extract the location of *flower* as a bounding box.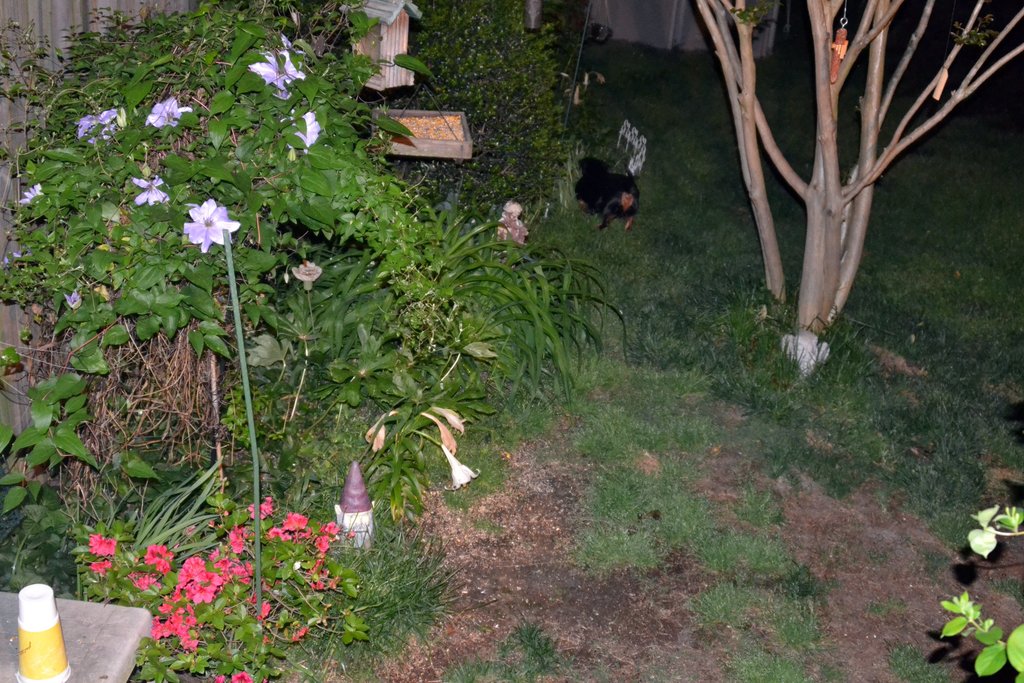
[left=16, top=183, right=45, bottom=206].
